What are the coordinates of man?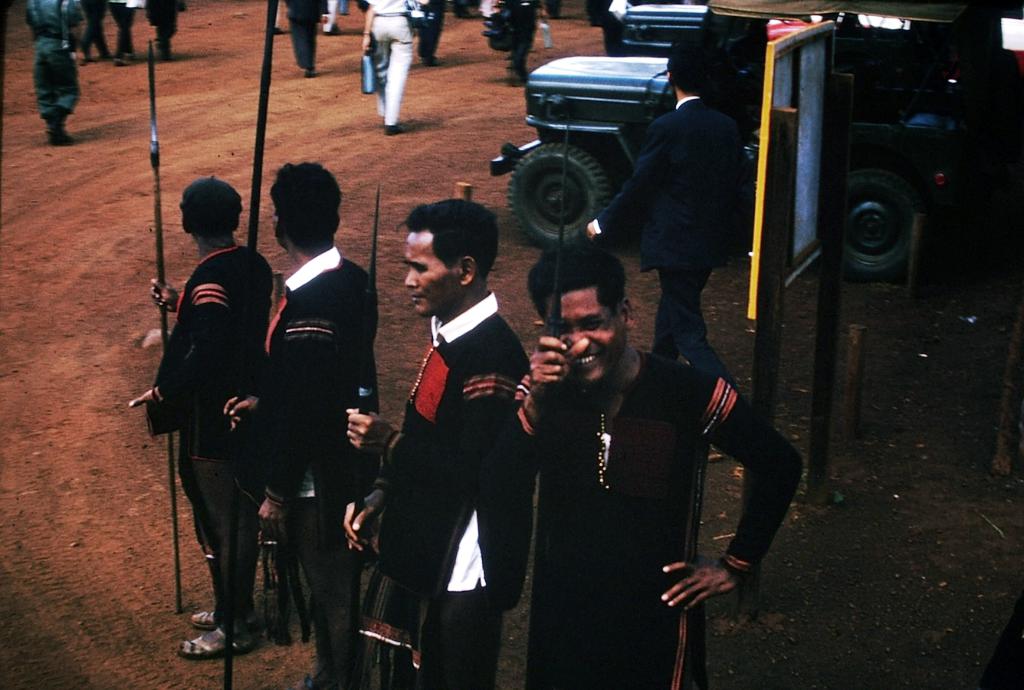
(x1=123, y1=175, x2=269, y2=658).
